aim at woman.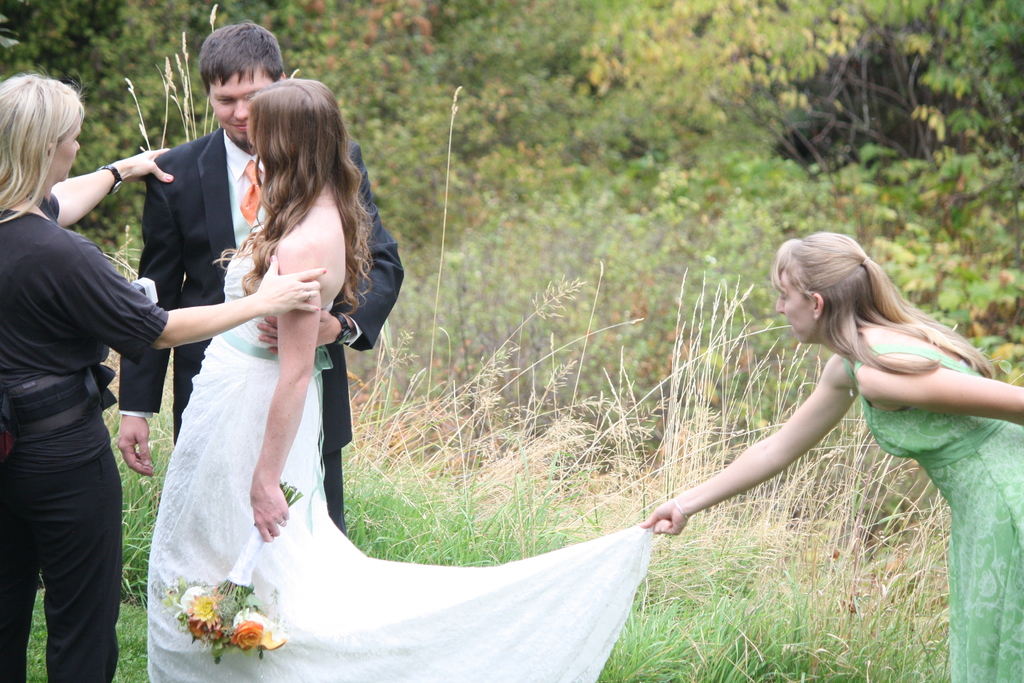
Aimed at [x1=0, y1=63, x2=325, y2=682].
